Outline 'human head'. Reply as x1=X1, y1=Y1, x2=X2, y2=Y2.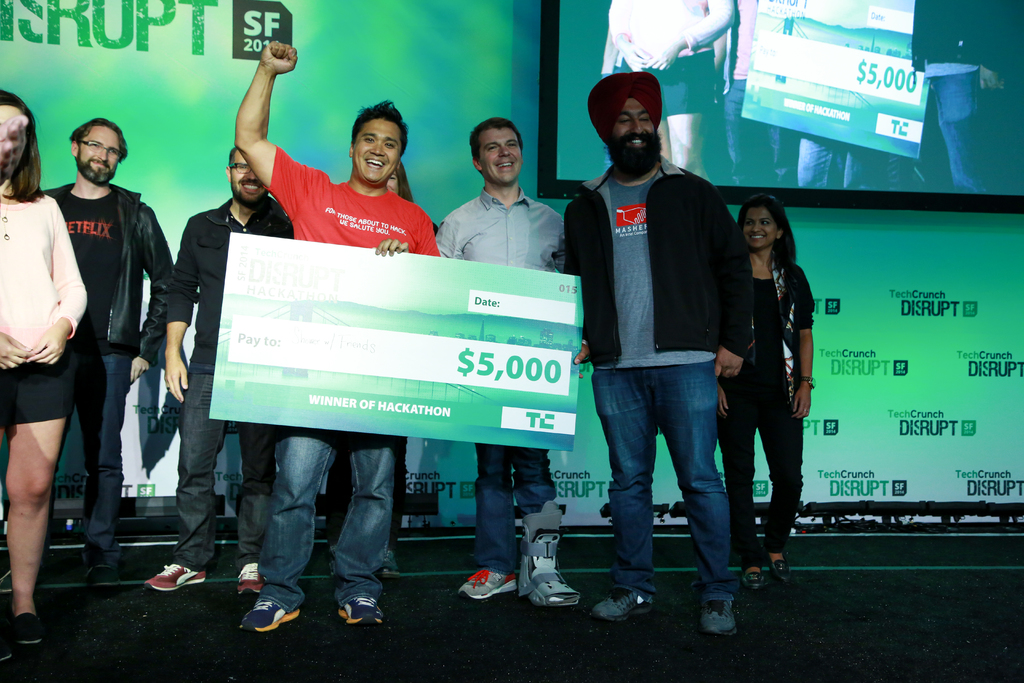
x1=0, y1=88, x2=38, y2=194.
